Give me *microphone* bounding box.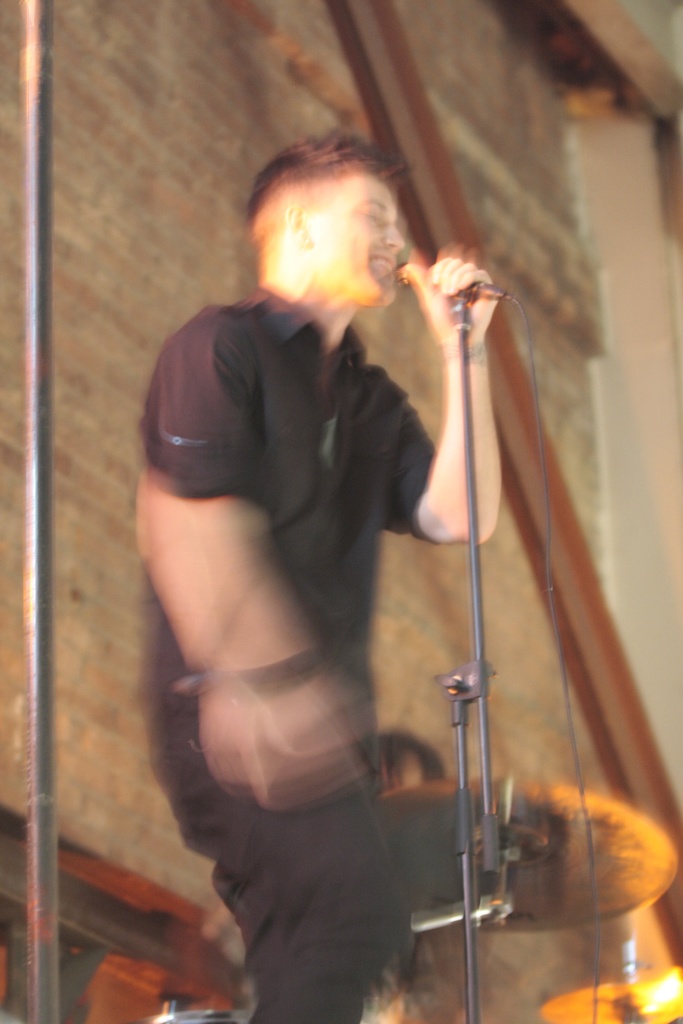
399 259 506 302.
